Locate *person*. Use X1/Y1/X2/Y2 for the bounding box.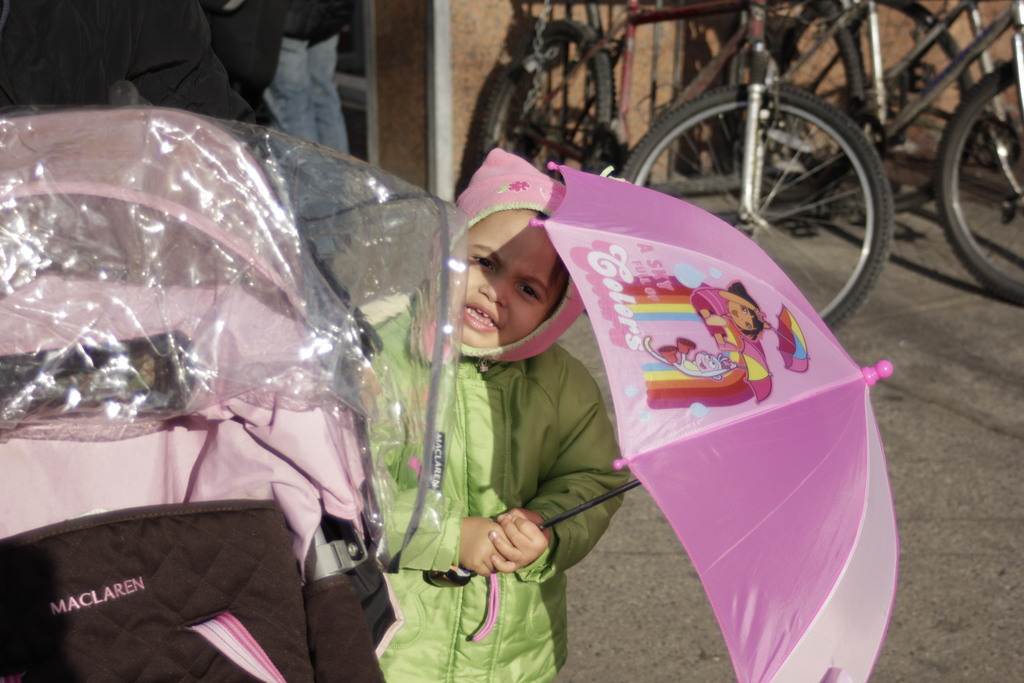
356/205/629/682.
